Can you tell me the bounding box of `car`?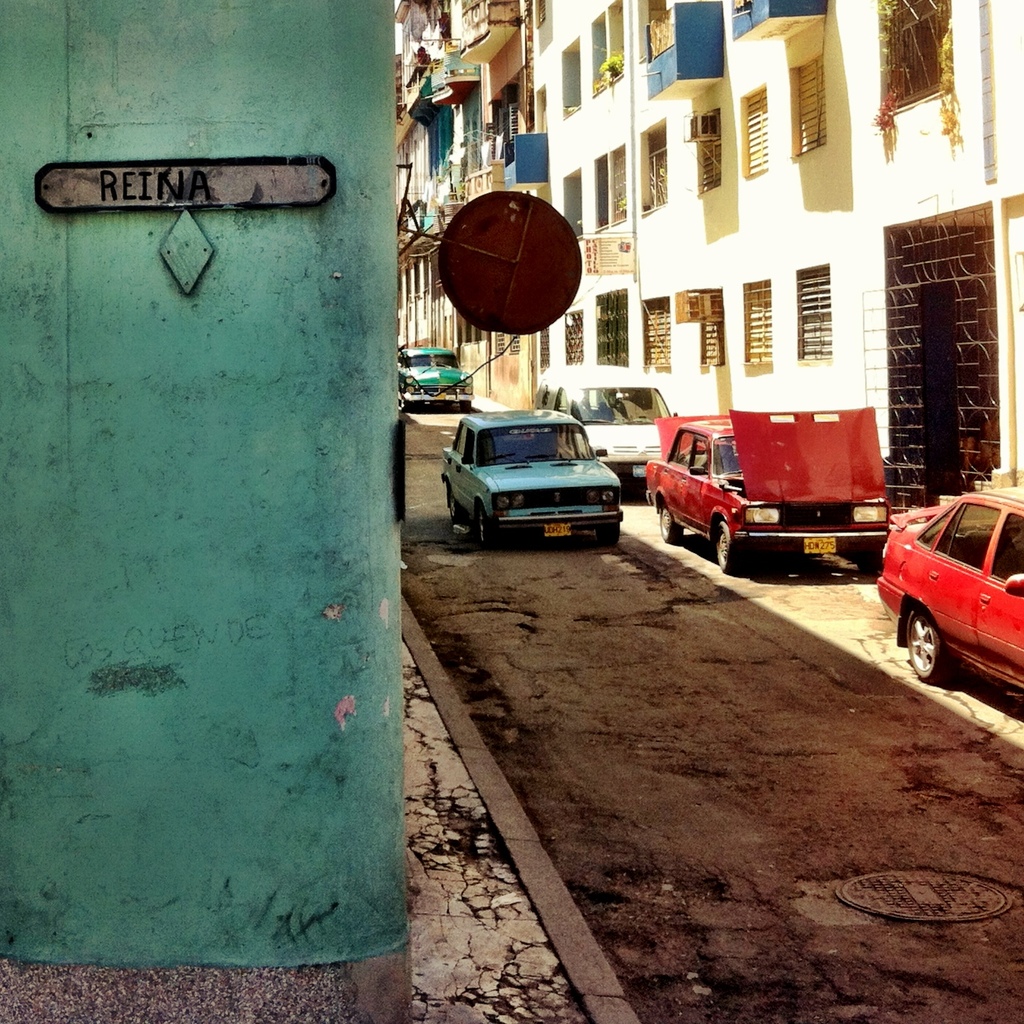
<bbox>637, 410, 892, 579</bbox>.
